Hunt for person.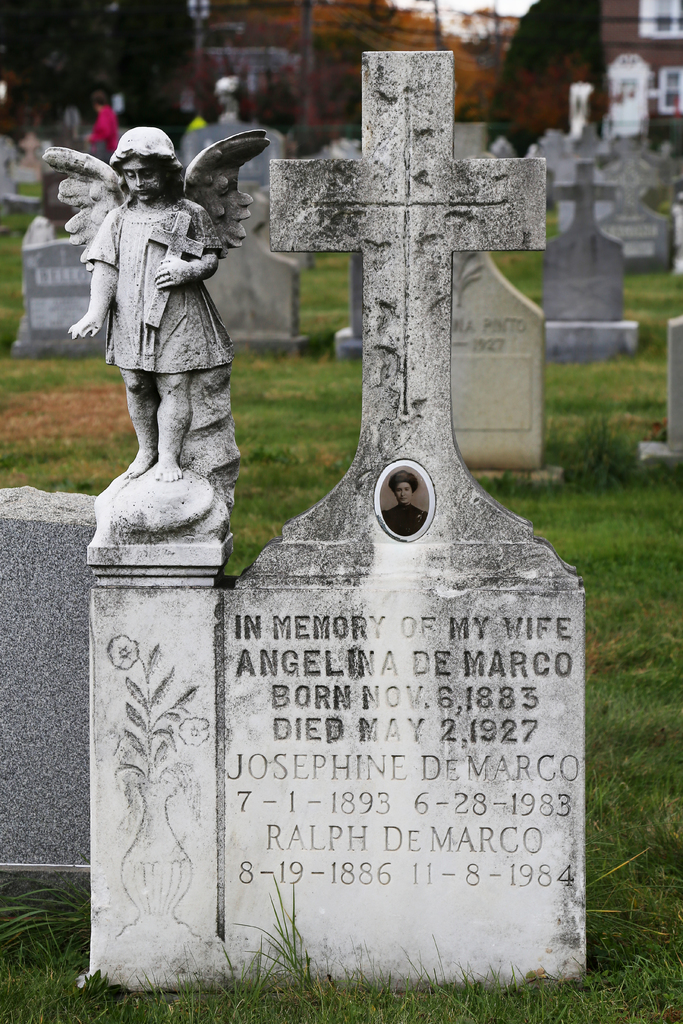
Hunted down at crop(49, 129, 265, 474).
